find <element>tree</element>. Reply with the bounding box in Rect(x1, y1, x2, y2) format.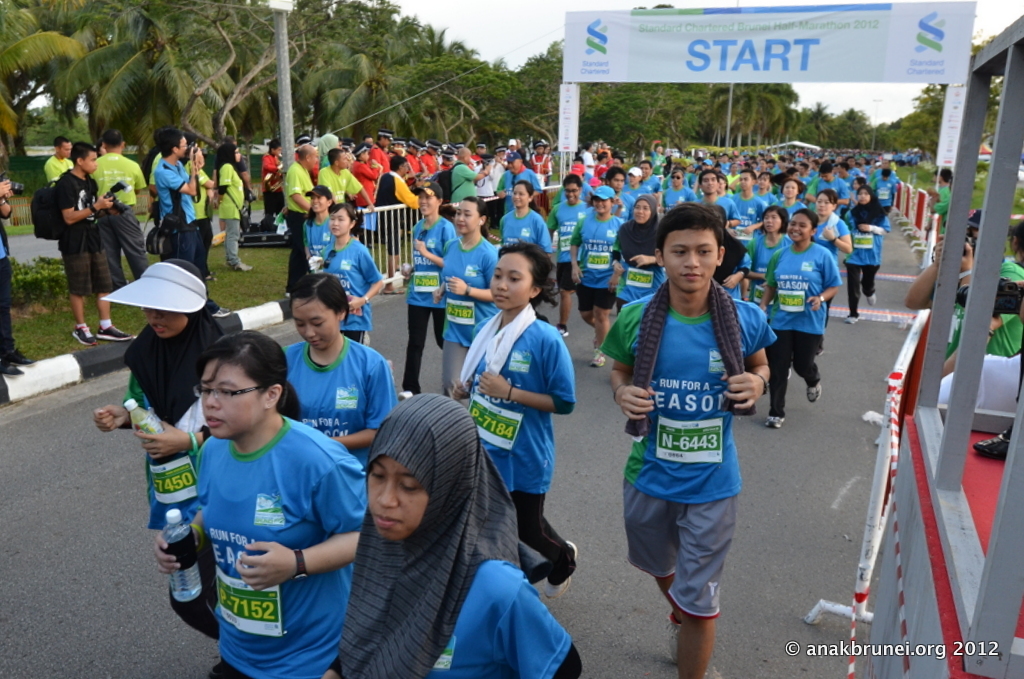
Rect(874, 118, 890, 152).
